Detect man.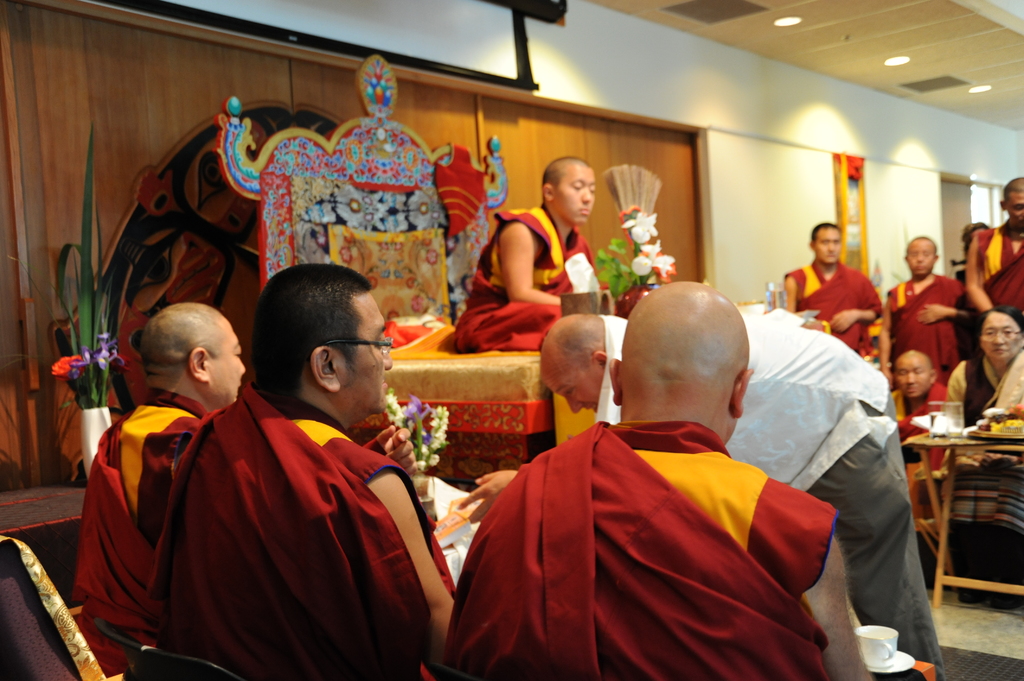
Detected at box=[448, 280, 878, 680].
